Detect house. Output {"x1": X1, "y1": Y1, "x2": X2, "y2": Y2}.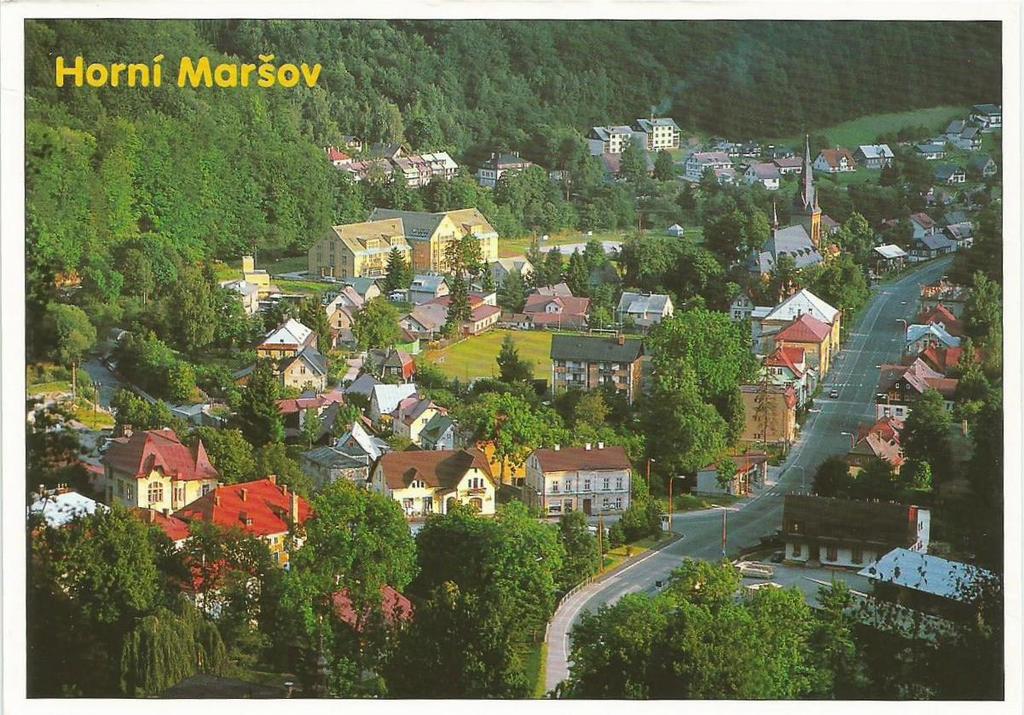
{"x1": 780, "y1": 494, "x2": 929, "y2": 571}.
